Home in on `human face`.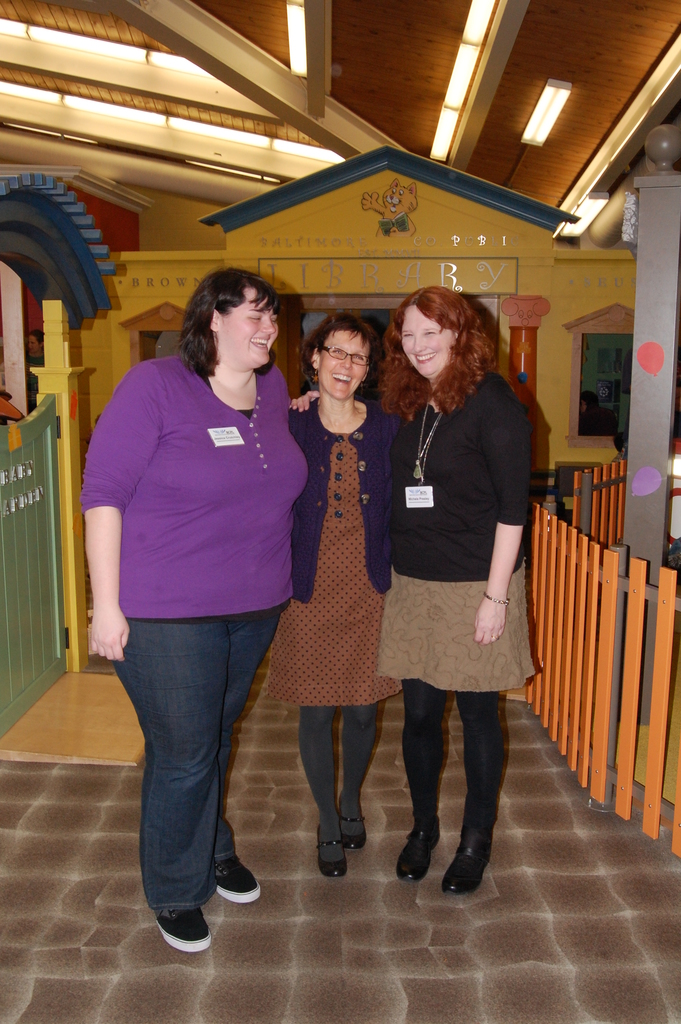
Homed in at {"x1": 219, "y1": 289, "x2": 277, "y2": 373}.
